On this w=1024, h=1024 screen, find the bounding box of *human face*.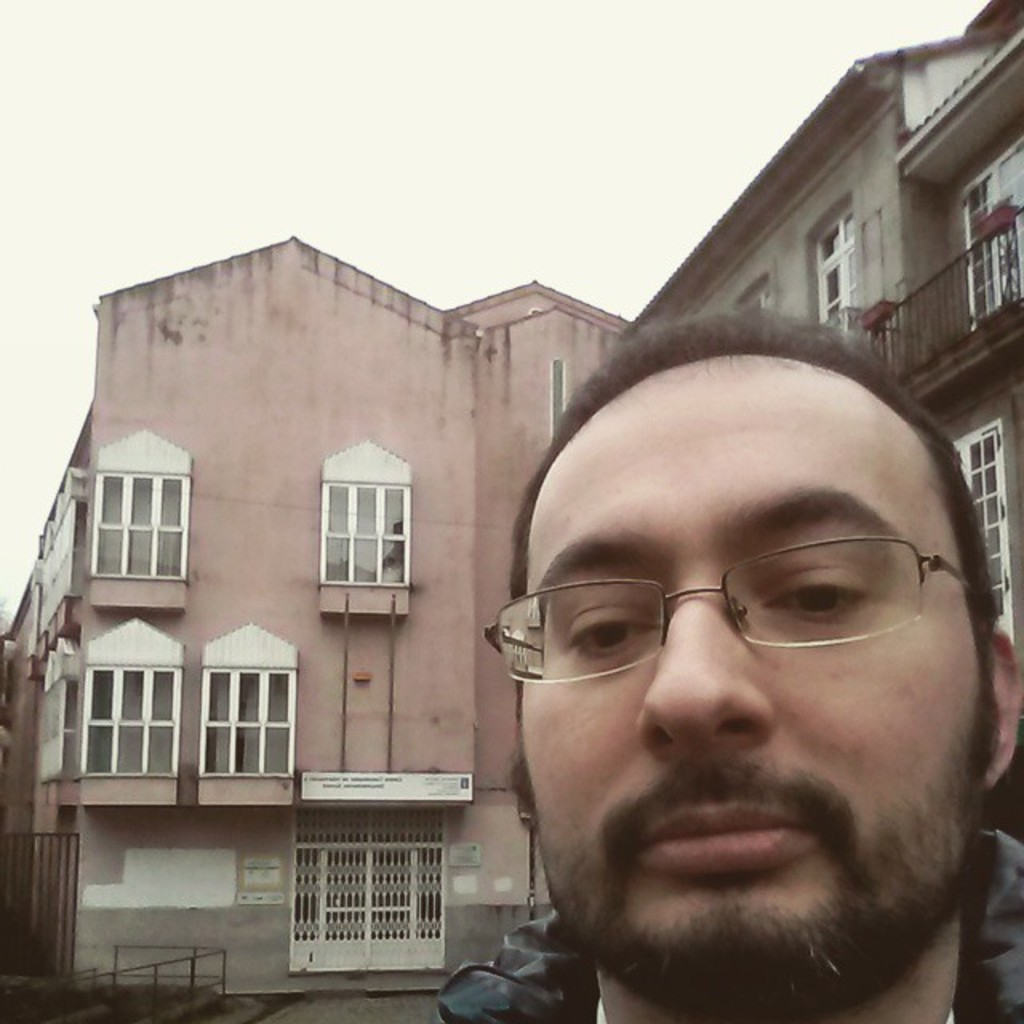
Bounding box: BBox(488, 355, 987, 1011).
